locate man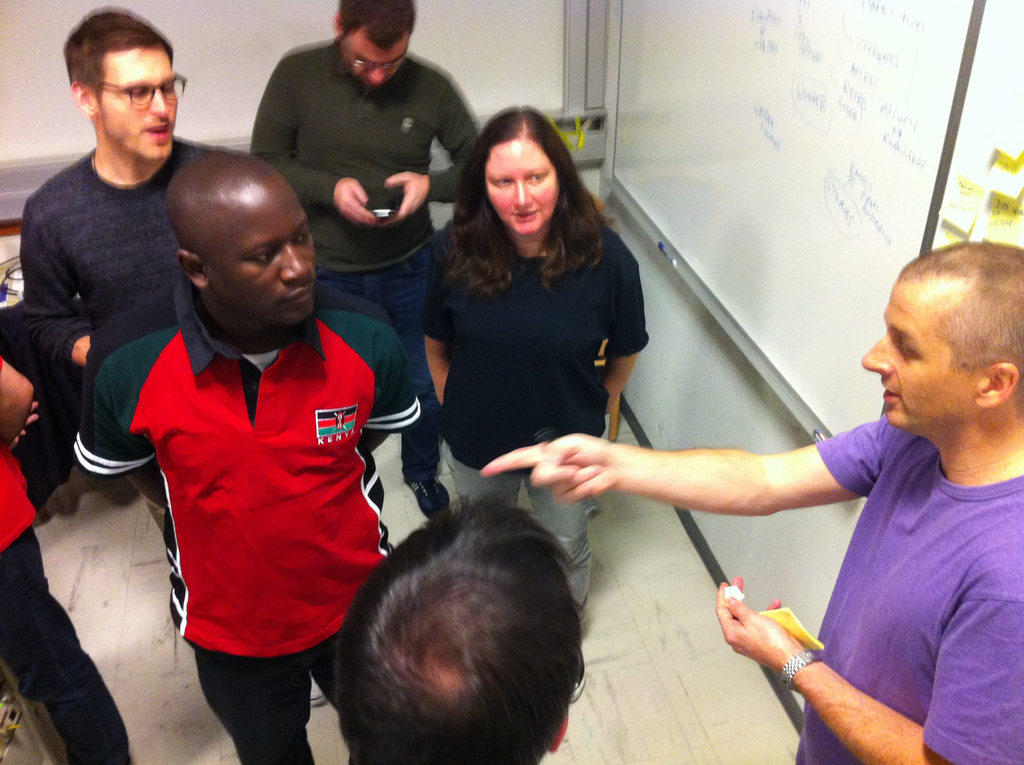
left=476, top=240, right=1023, bottom=764
